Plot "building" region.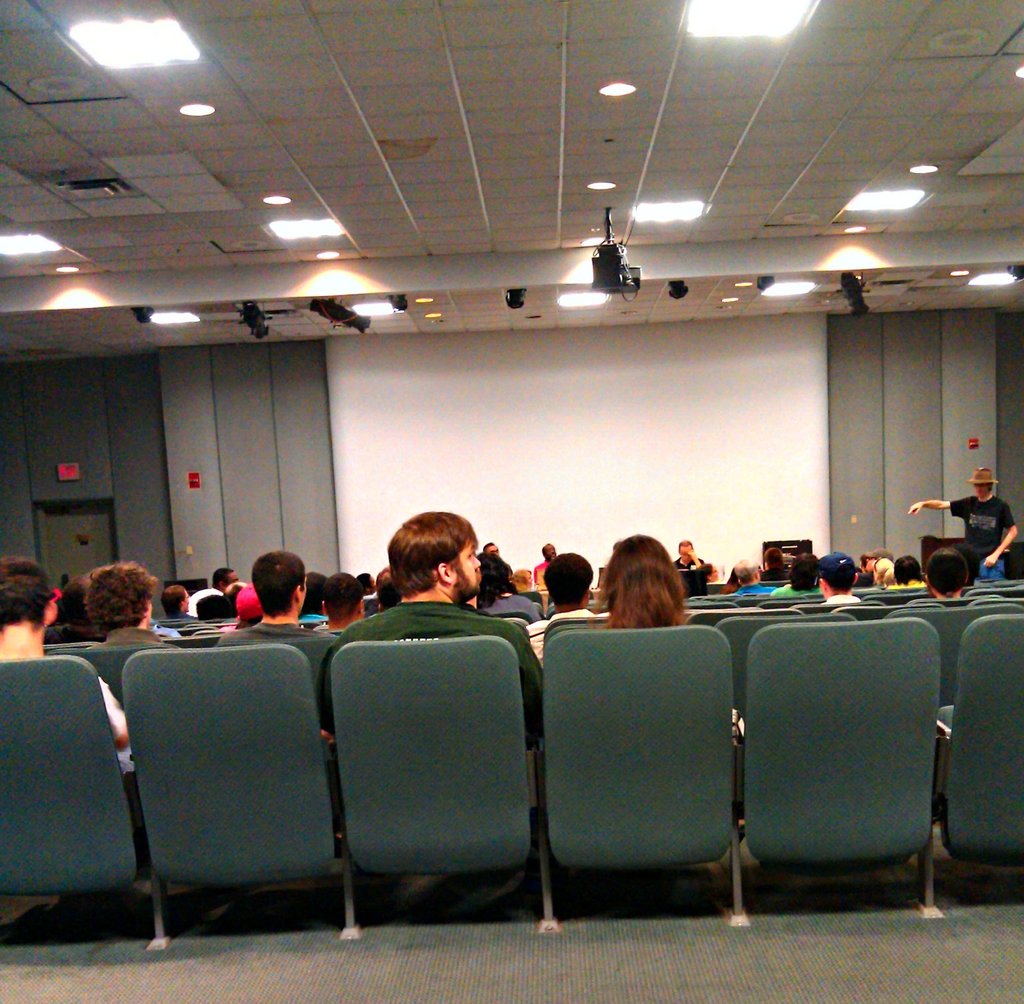
Plotted at <region>0, 0, 1023, 1003</region>.
